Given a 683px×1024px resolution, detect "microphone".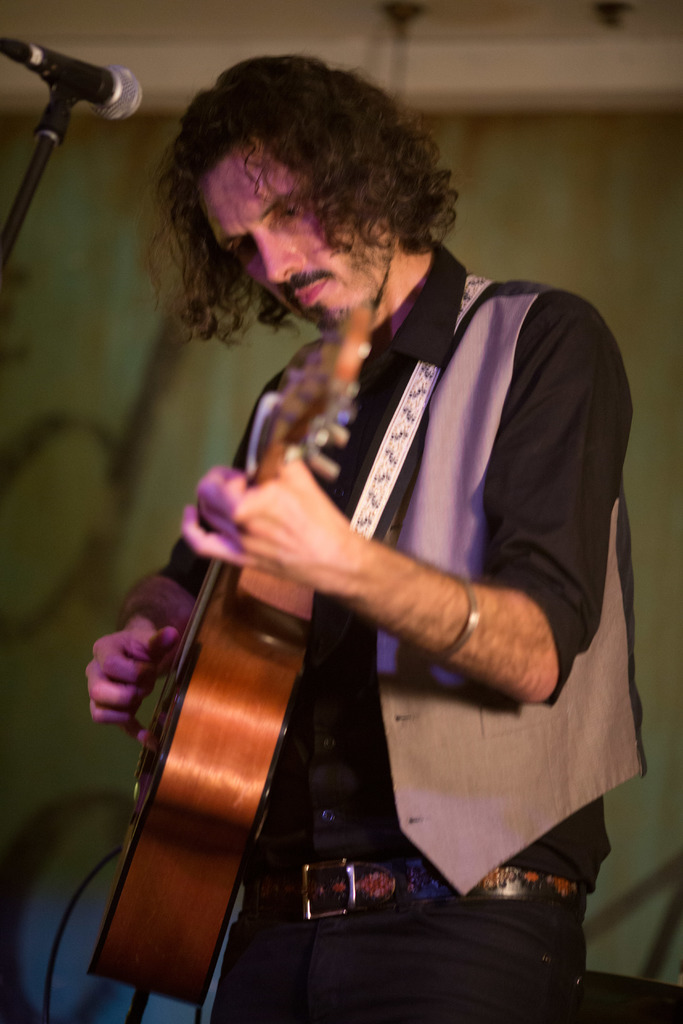
{"x1": 0, "y1": 40, "x2": 148, "y2": 124}.
